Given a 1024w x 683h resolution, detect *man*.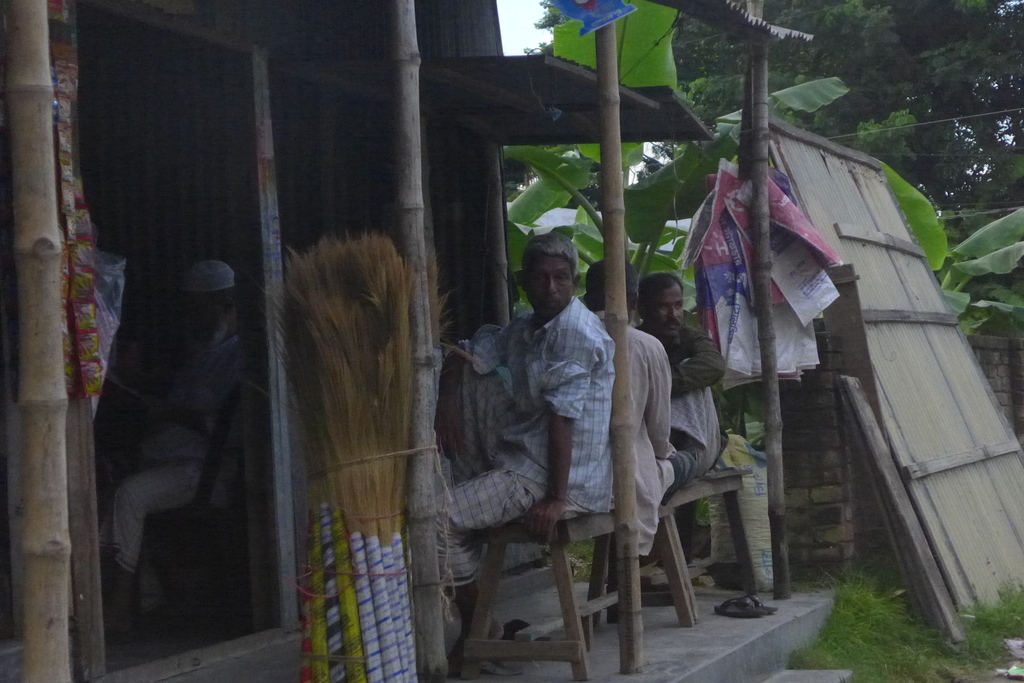
bbox(97, 252, 243, 645).
